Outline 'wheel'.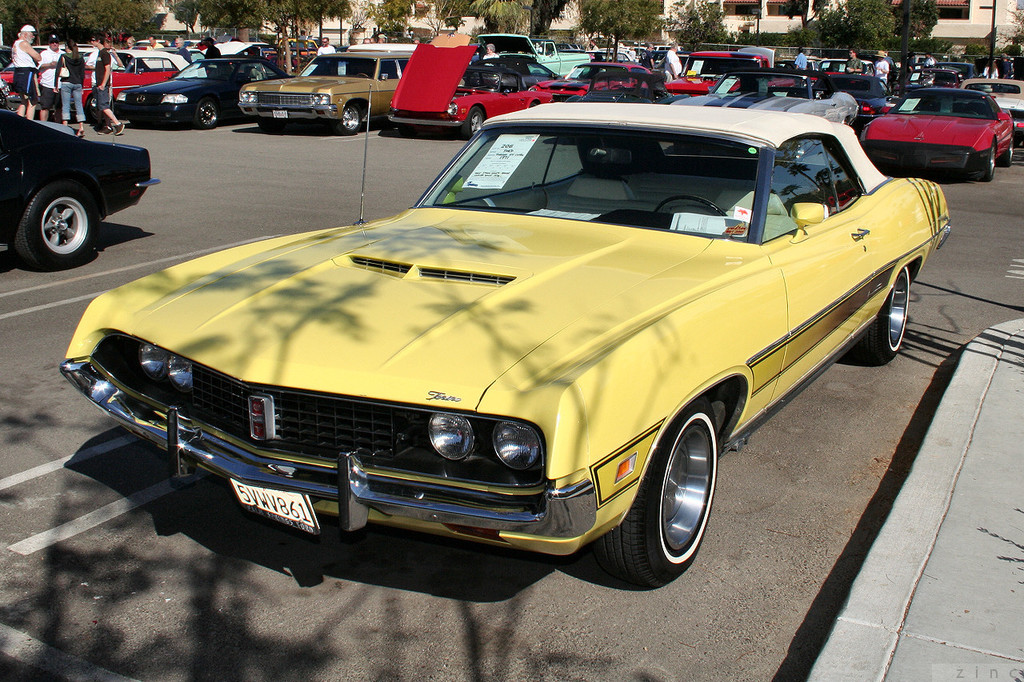
Outline: <box>258,116,271,126</box>.
